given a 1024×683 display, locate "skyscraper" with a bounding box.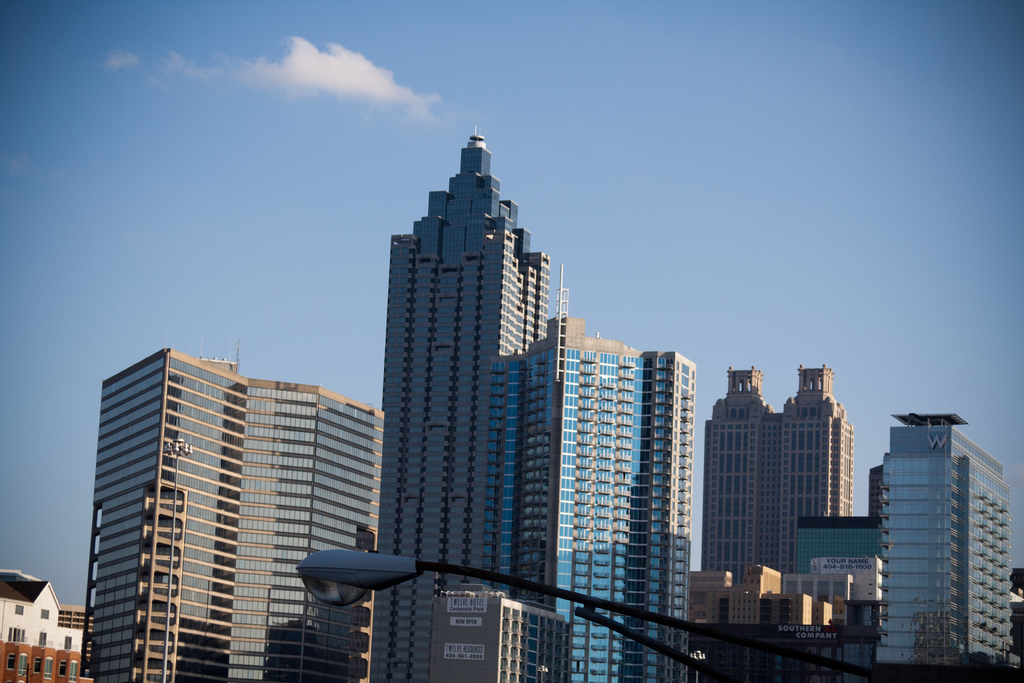
Located: [860,402,1010,670].
